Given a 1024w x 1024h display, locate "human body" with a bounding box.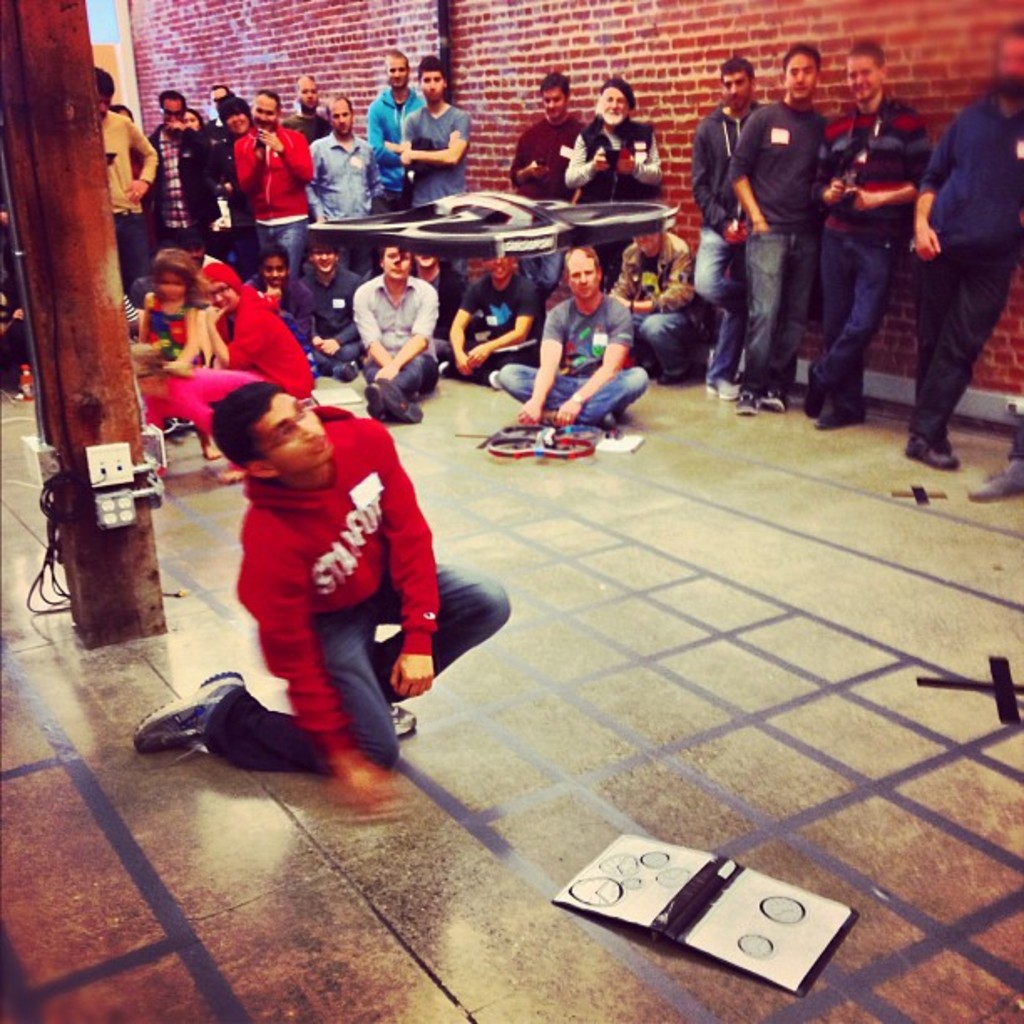
Located: box=[157, 388, 515, 810].
